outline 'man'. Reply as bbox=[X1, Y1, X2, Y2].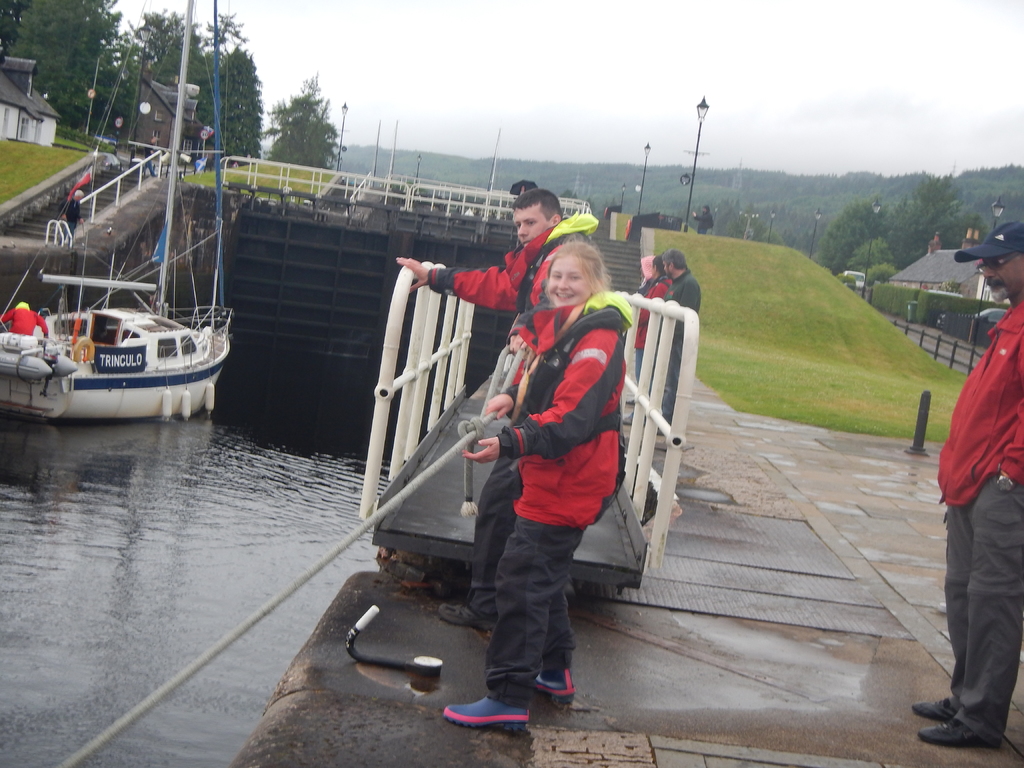
bbox=[0, 297, 49, 340].
